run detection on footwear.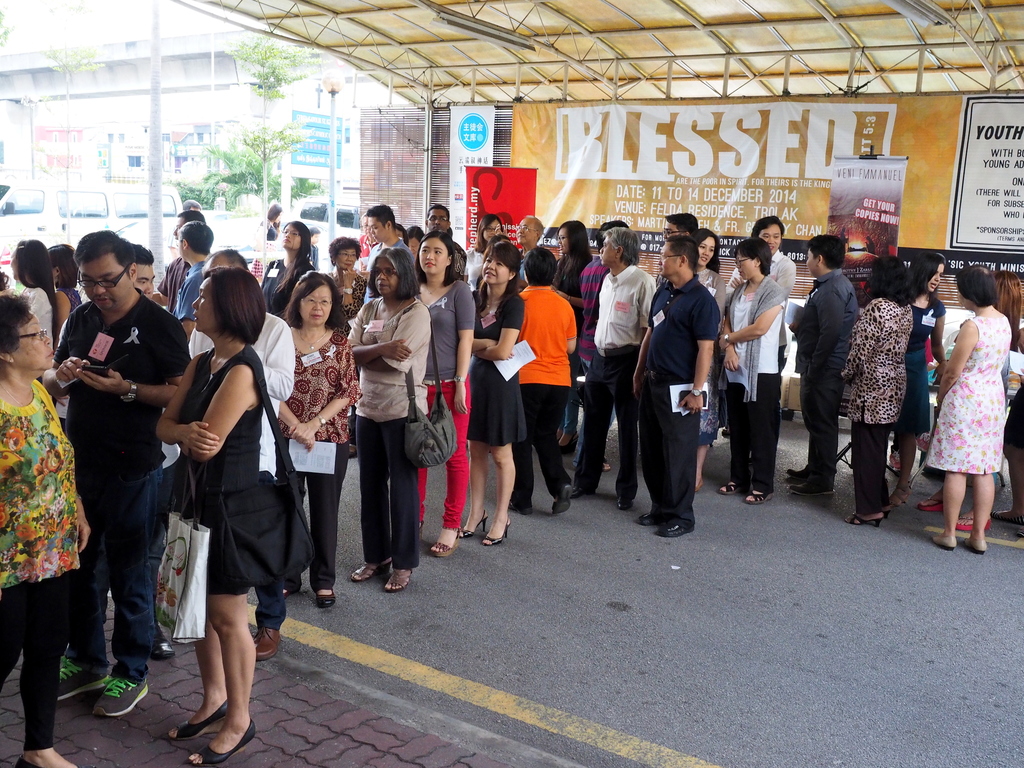
Result: region(314, 590, 337, 609).
